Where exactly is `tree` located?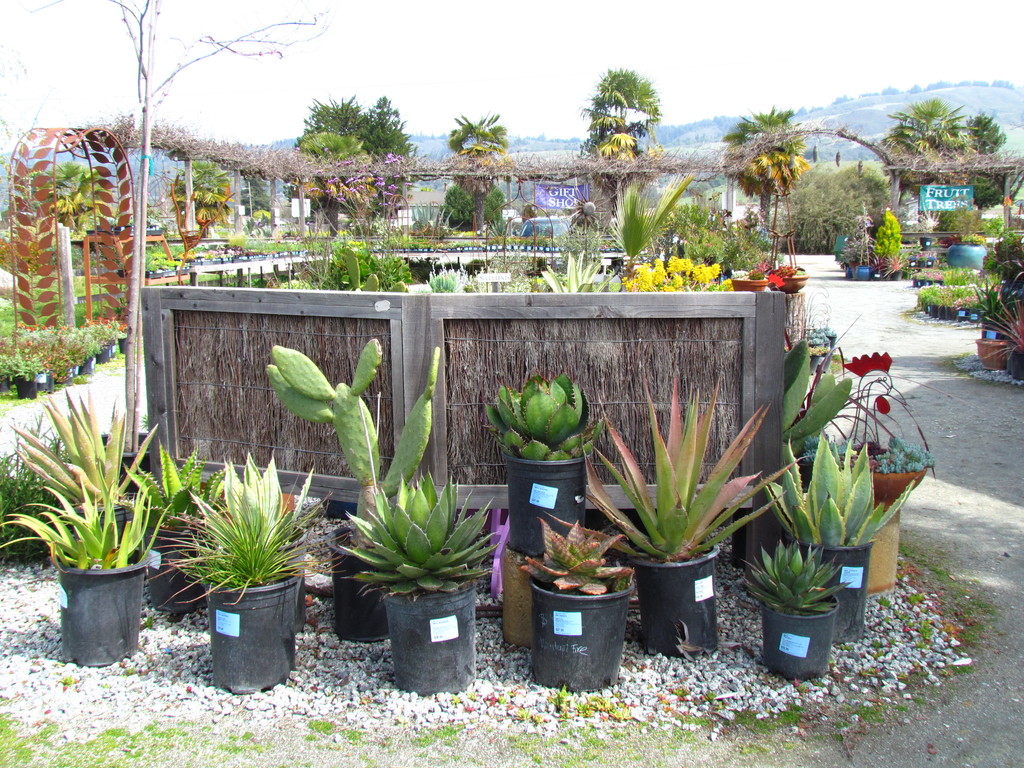
Its bounding box is 708 100 803 248.
